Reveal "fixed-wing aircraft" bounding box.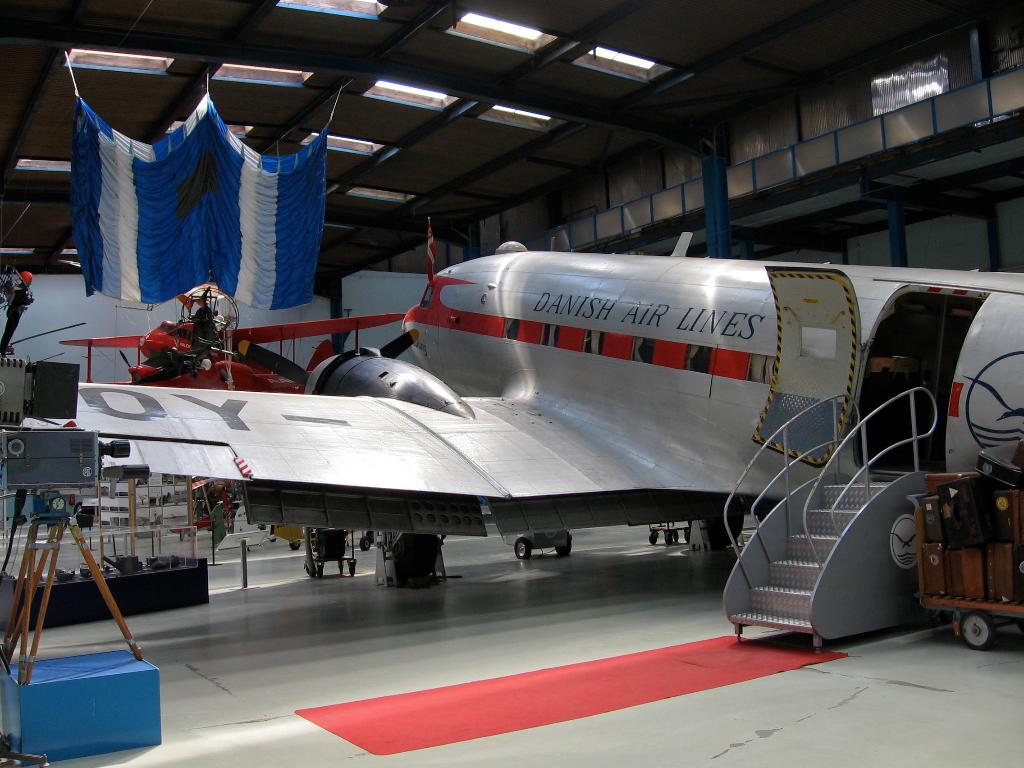
Revealed: rect(18, 240, 1023, 654).
